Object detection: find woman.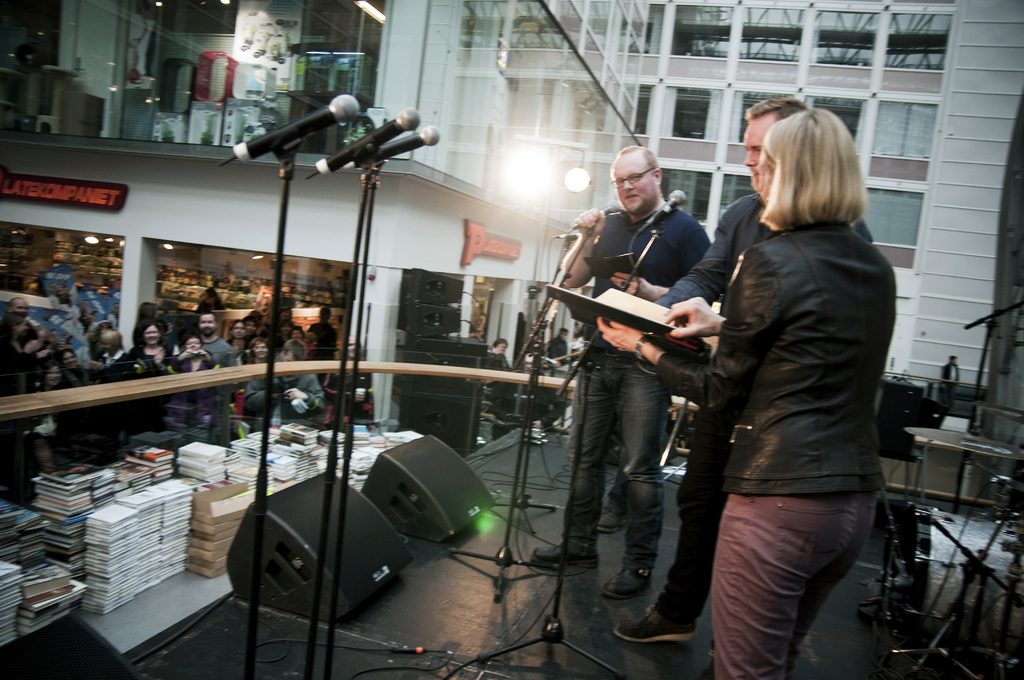
pyautogui.locateOnScreen(132, 319, 180, 379).
